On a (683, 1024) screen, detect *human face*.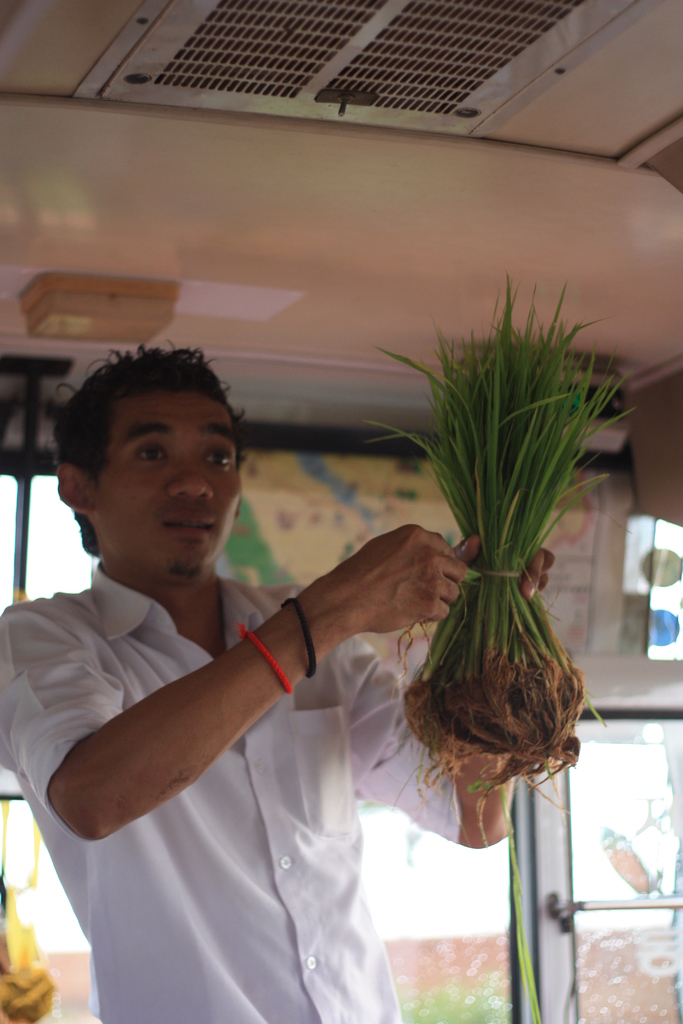
box(95, 387, 243, 586).
